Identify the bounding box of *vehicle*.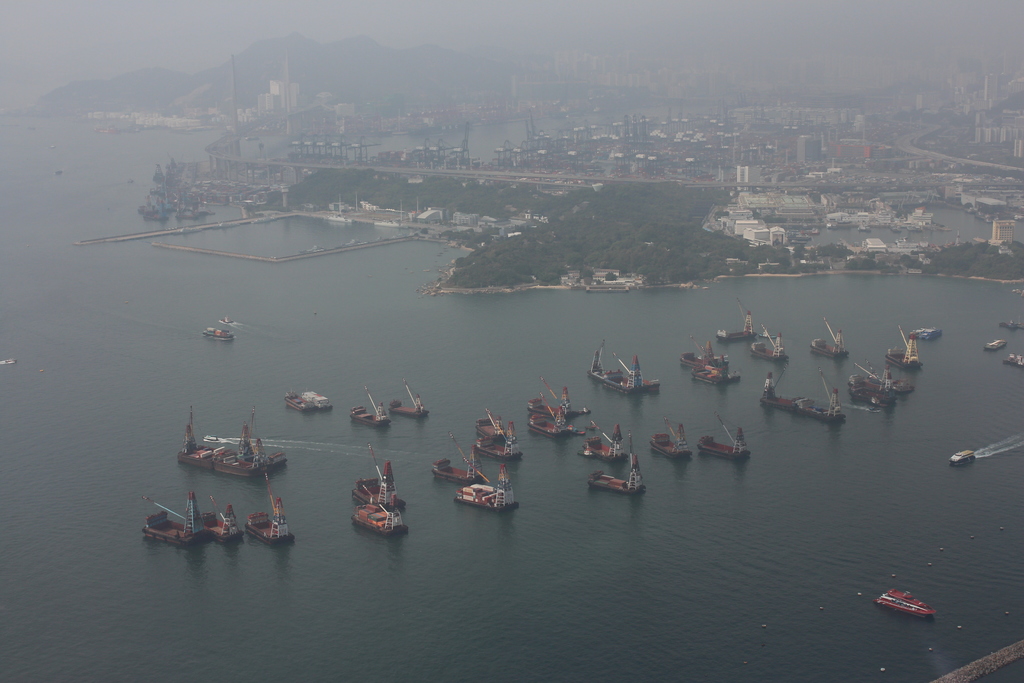
select_region(845, 377, 888, 408).
